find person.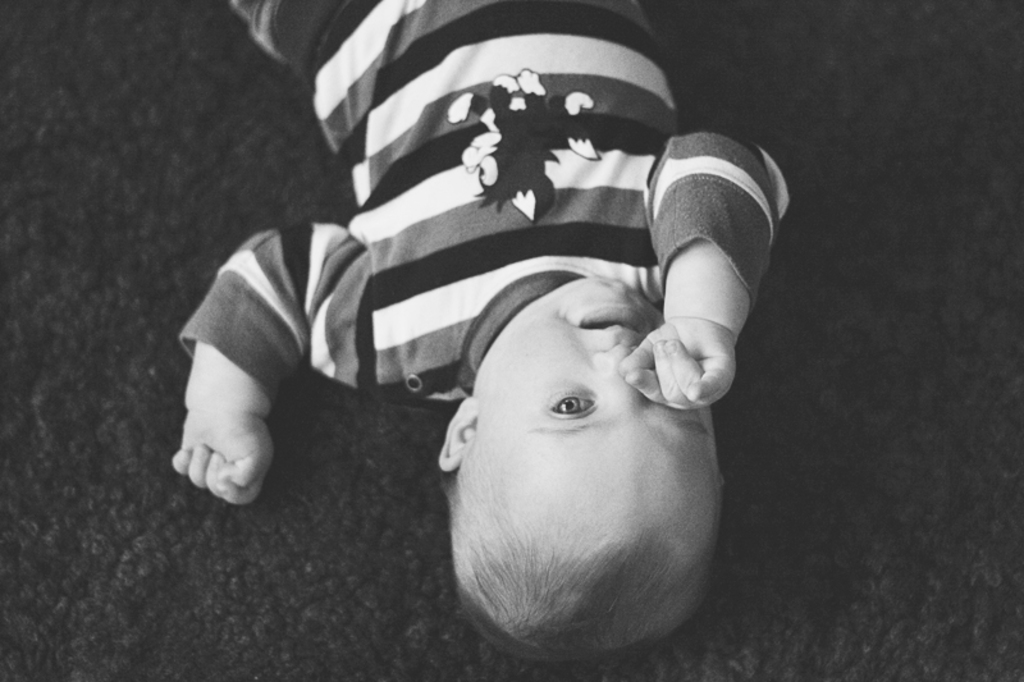
[left=229, top=0, right=771, bottom=663].
